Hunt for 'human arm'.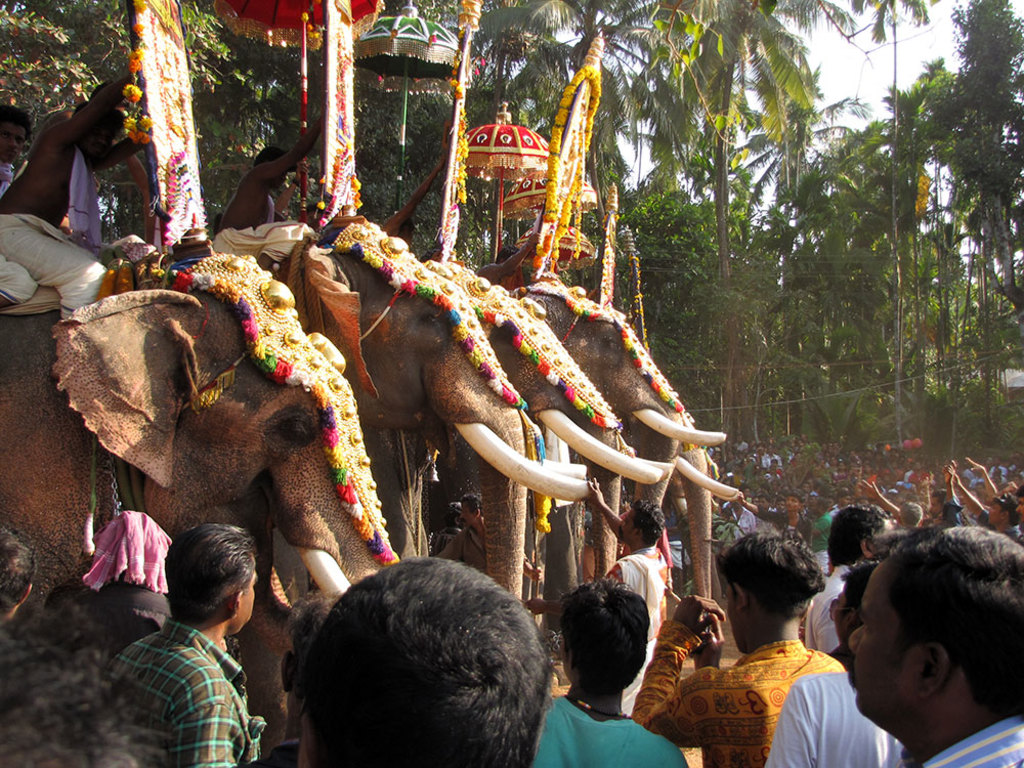
Hunted down at box=[479, 233, 538, 279].
